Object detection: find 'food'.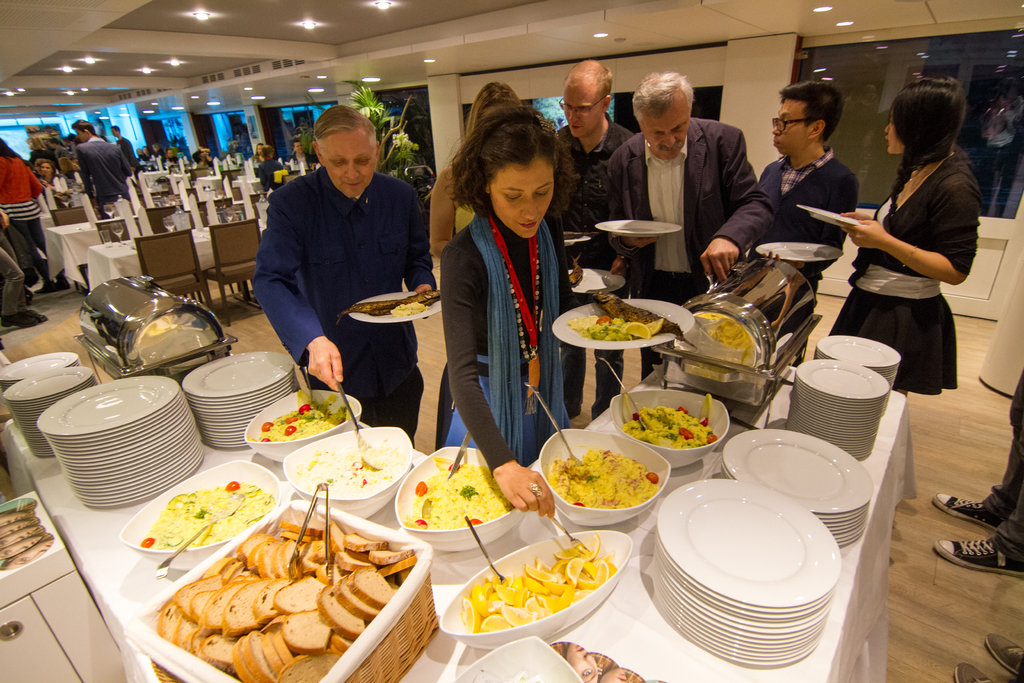
x1=152, y1=502, x2=413, y2=682.
